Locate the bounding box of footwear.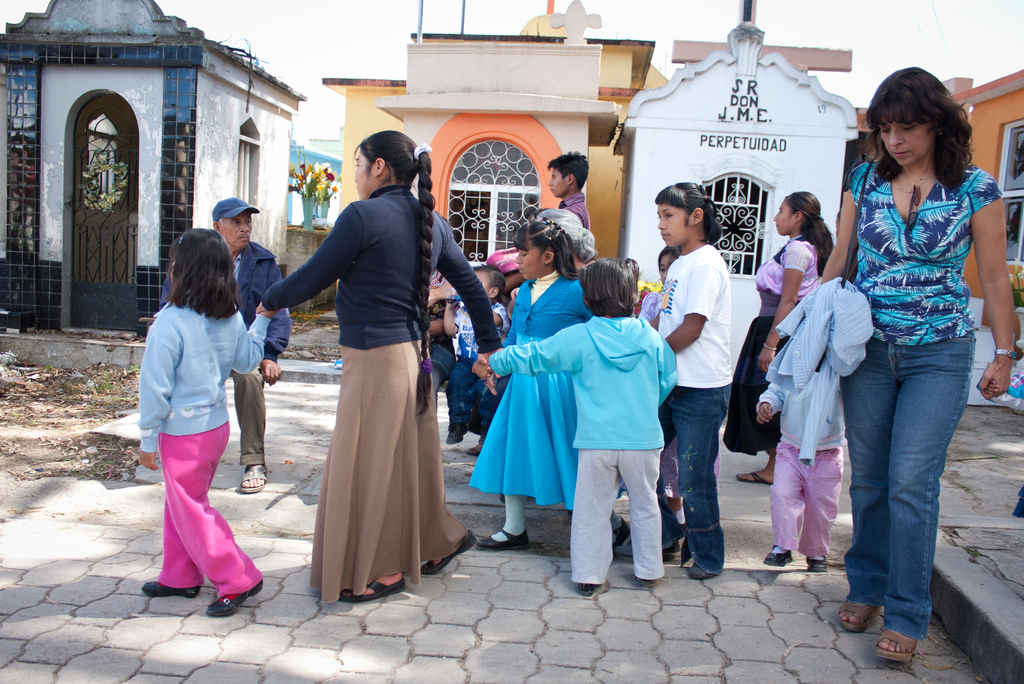
Bounding box: {"left": 605, "top": 514, "right": 633, "bottom": 546}.
